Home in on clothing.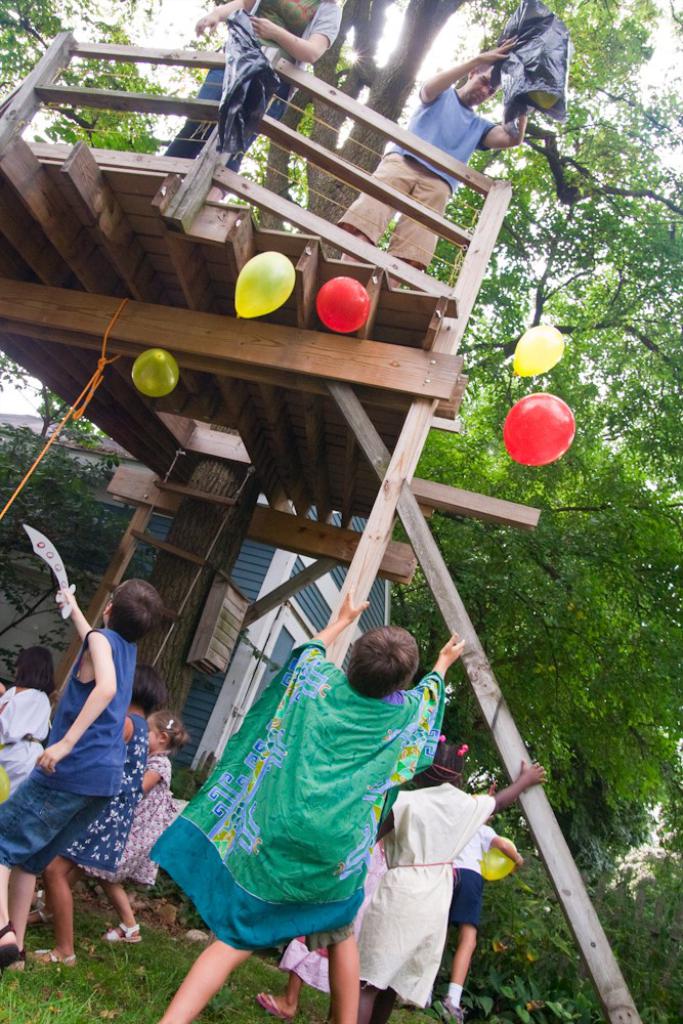
Homed in at 152 0 352 158.
